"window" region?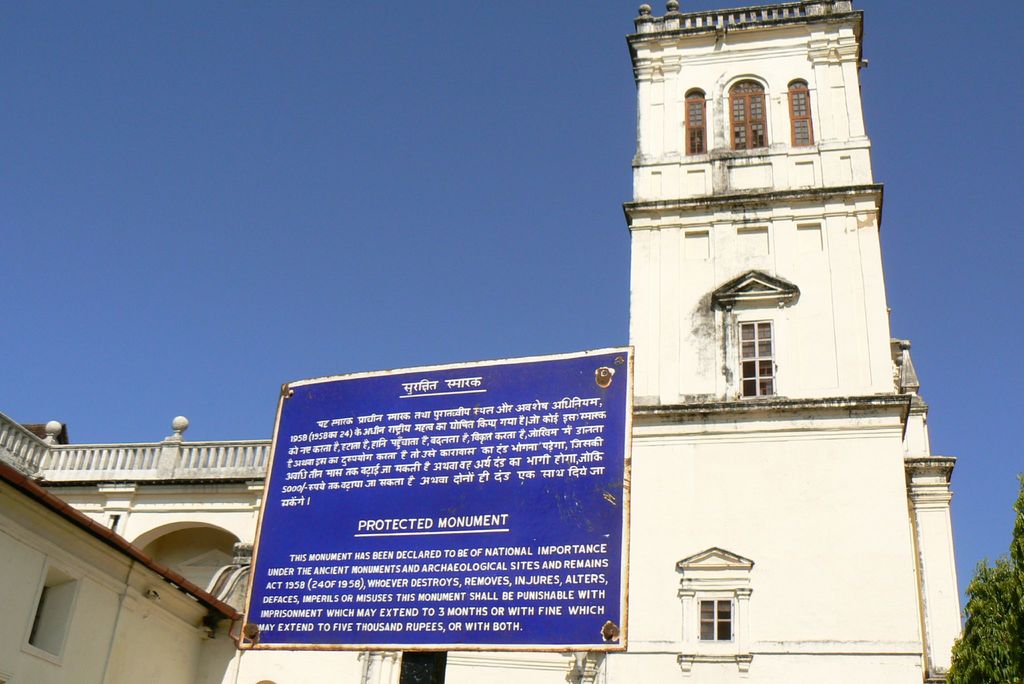
[left=714, top=272, right=810, bottom=405]
